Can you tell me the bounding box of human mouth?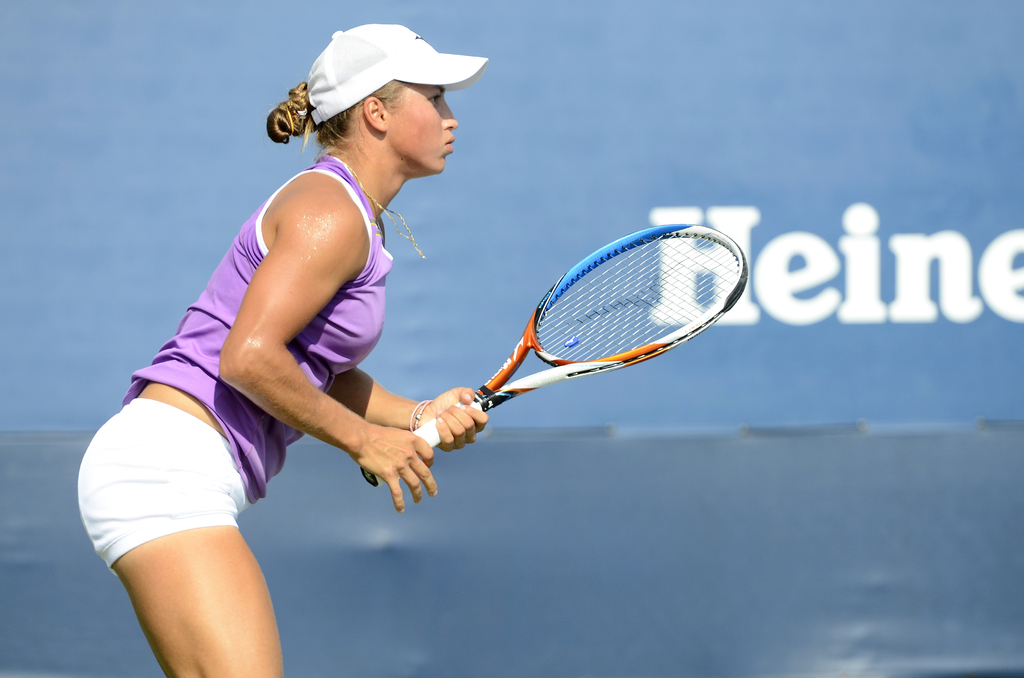
bbox=(445, 135, 456, 151).
